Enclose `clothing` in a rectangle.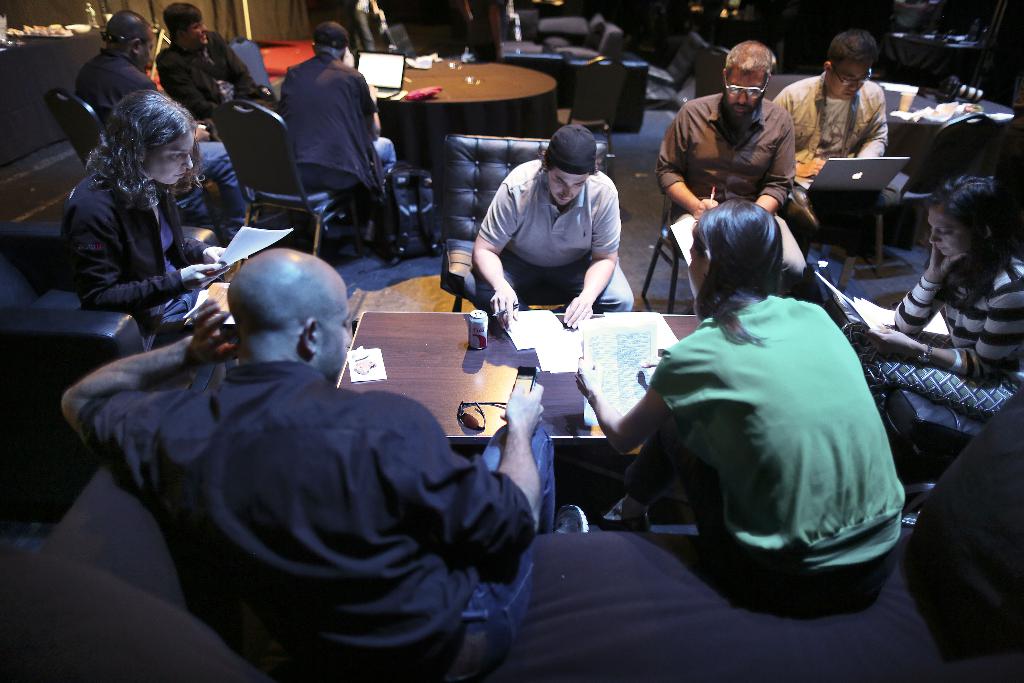
<region>896, 240, 1018, 377</region>.
